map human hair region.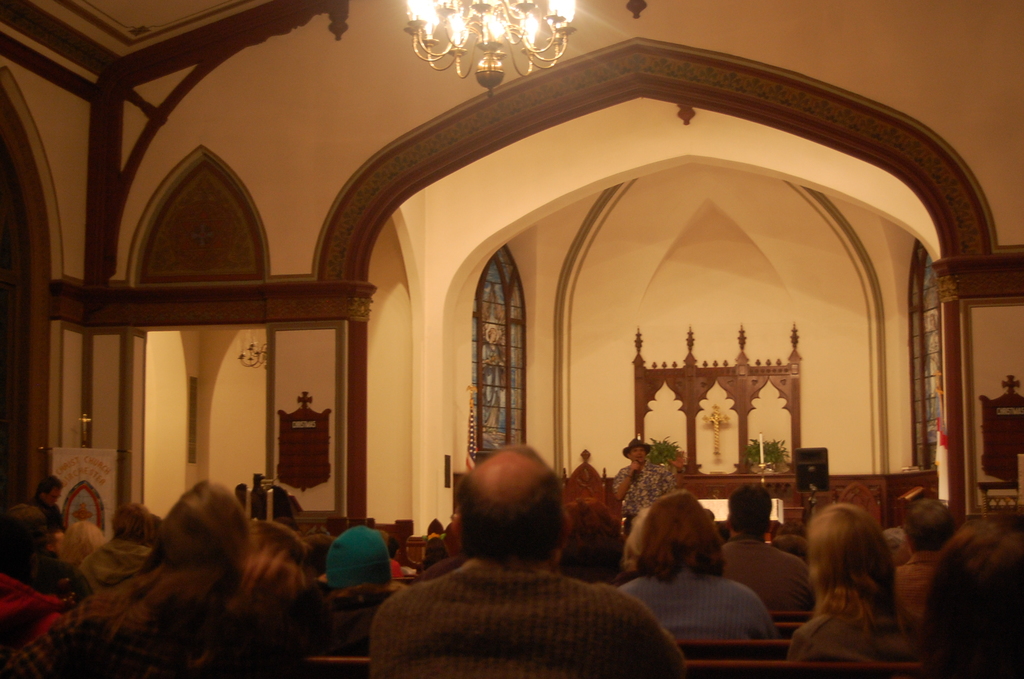
Mapped to x1=1, y1=502, x2=49, y2=570.
